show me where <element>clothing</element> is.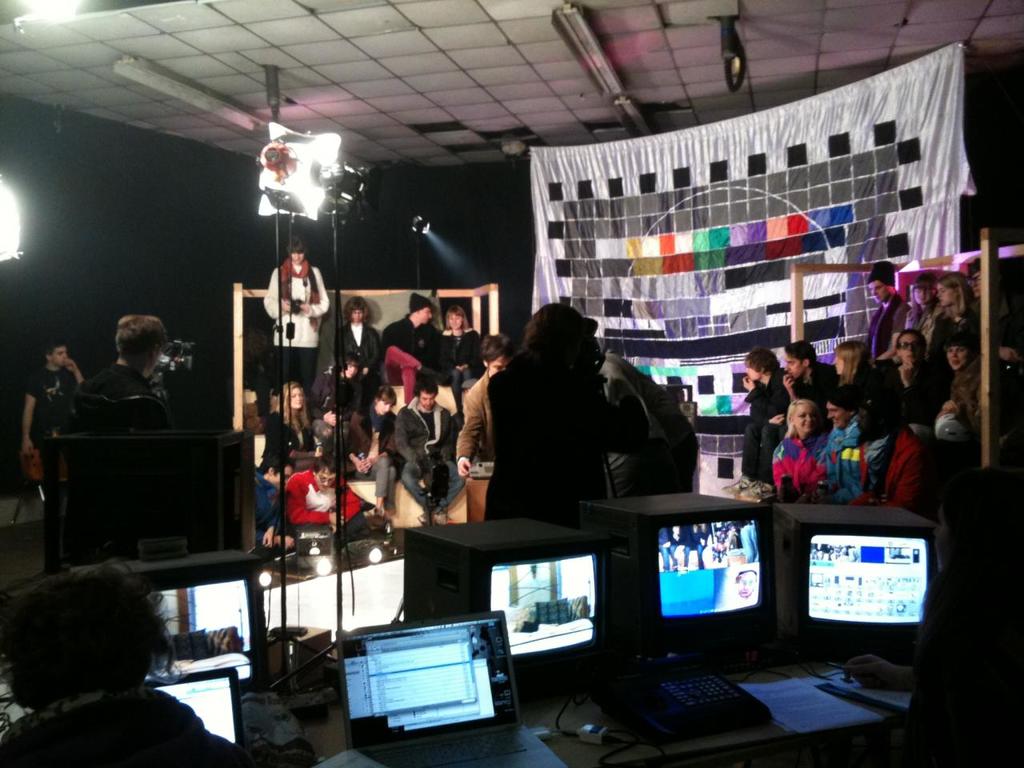
<element>clothing</element> is at x1=398 y1=395 x2=469 y2=516.
